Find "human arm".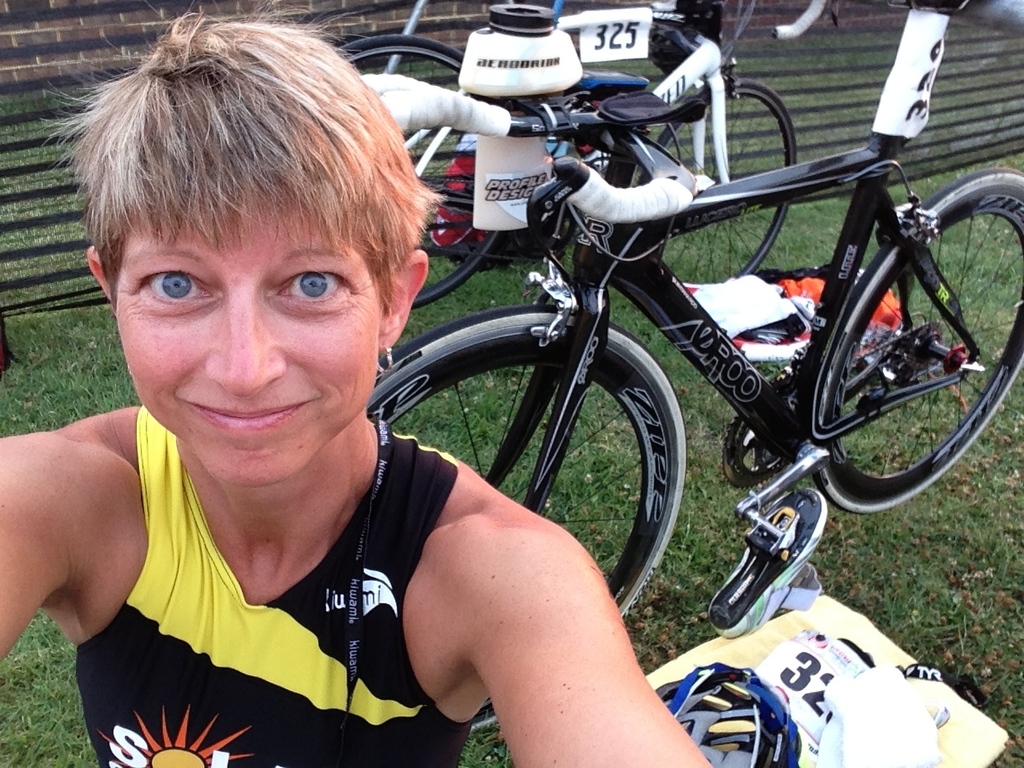
detection(373, 467, 682, 759).
